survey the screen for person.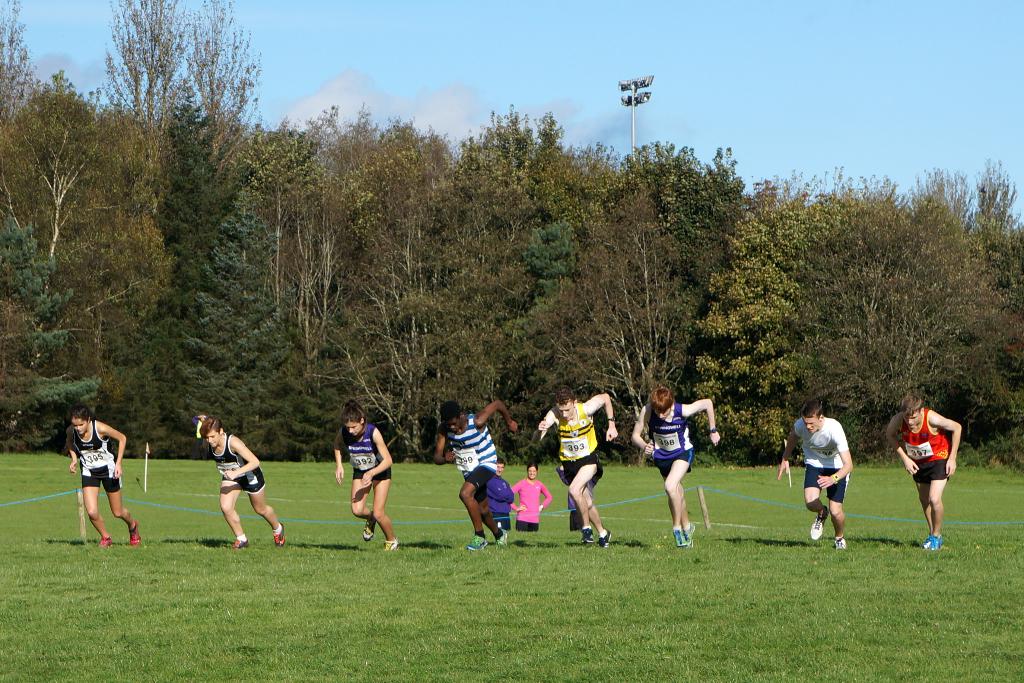
Survey found: l=195, t=411, r=287, b=552.
